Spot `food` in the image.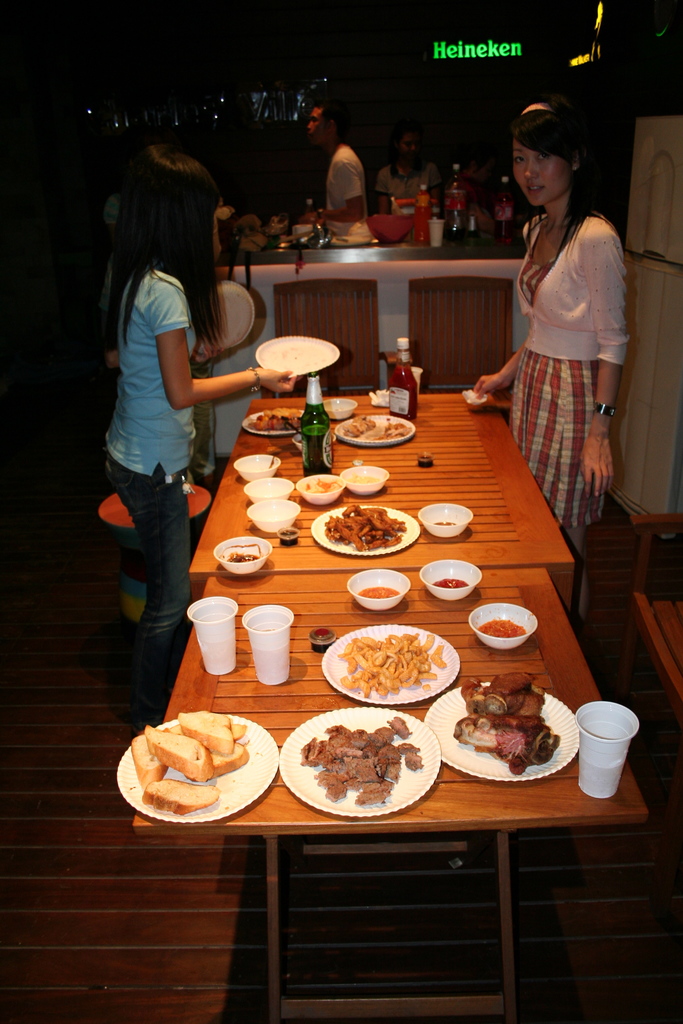
`food` found at 431:579:466:589.
